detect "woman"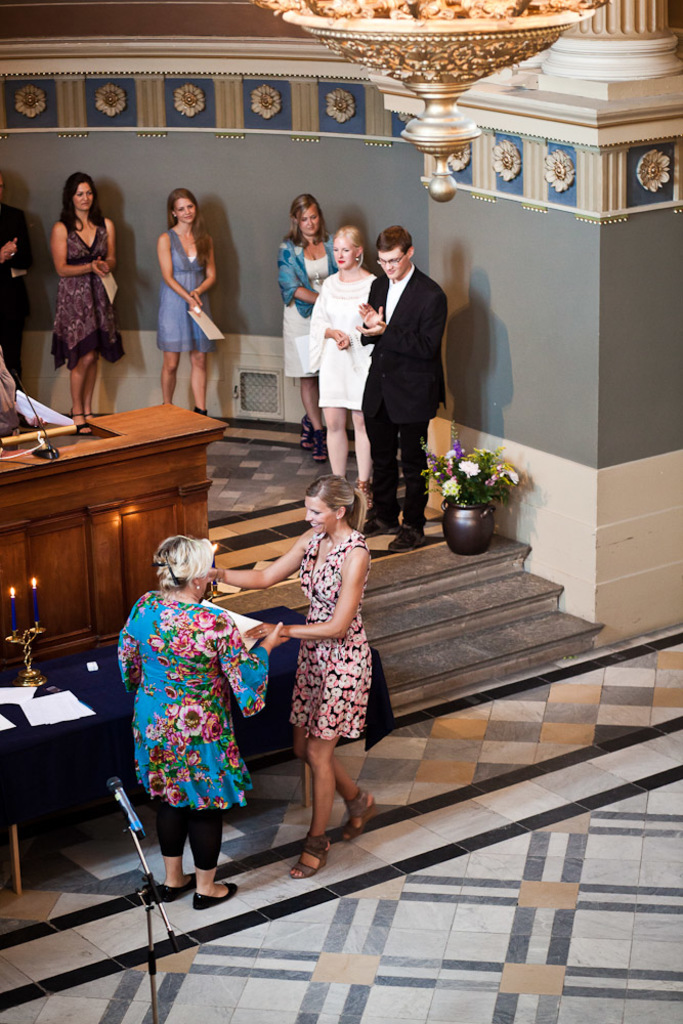
112:539:289:916
